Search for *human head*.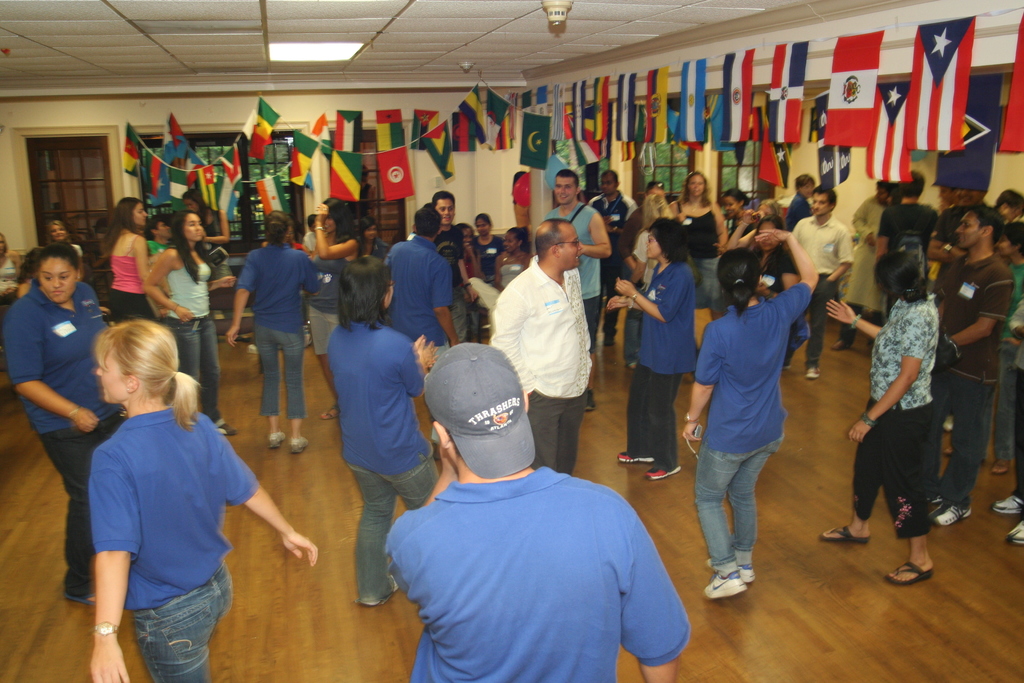
Found at [x1=598, y1=168, x2=618, y2=195].
